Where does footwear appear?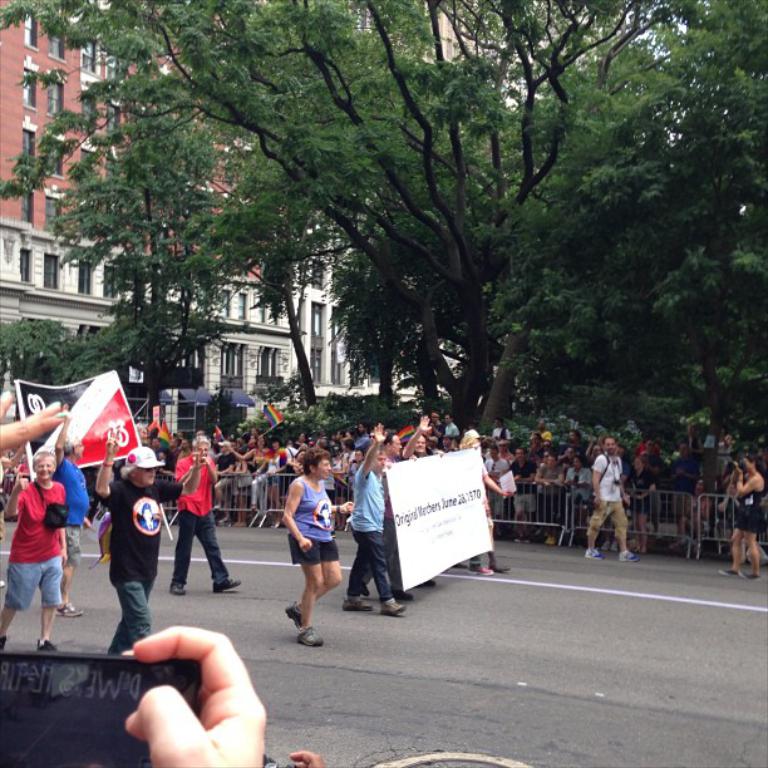
Appears at l=381, t=601, r=405, b=616.
